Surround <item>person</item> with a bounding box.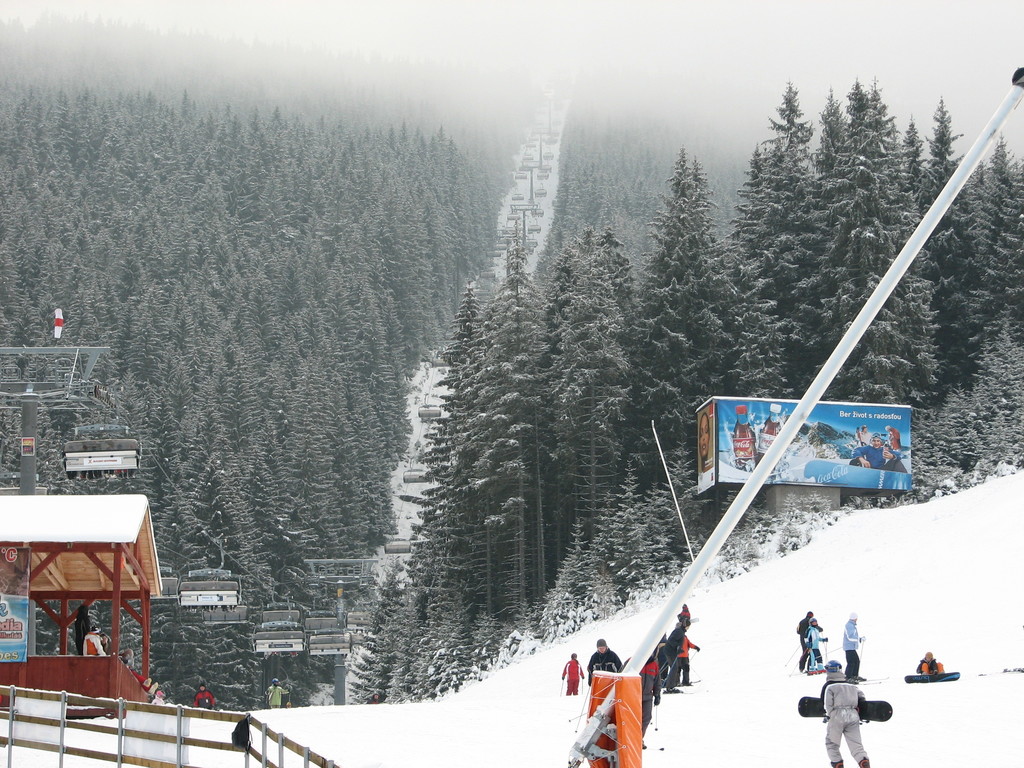
bbox(664, 616, 692, 689).
